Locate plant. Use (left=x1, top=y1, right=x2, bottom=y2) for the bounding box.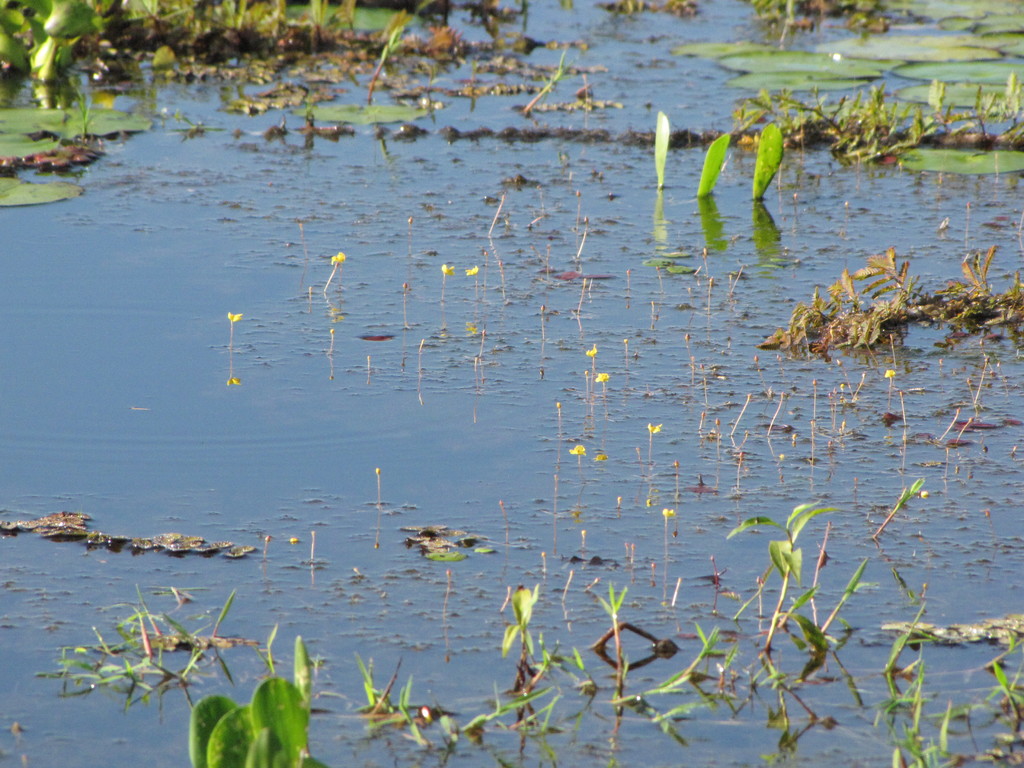
(left=467, top=263, right=483, bottom=299).
